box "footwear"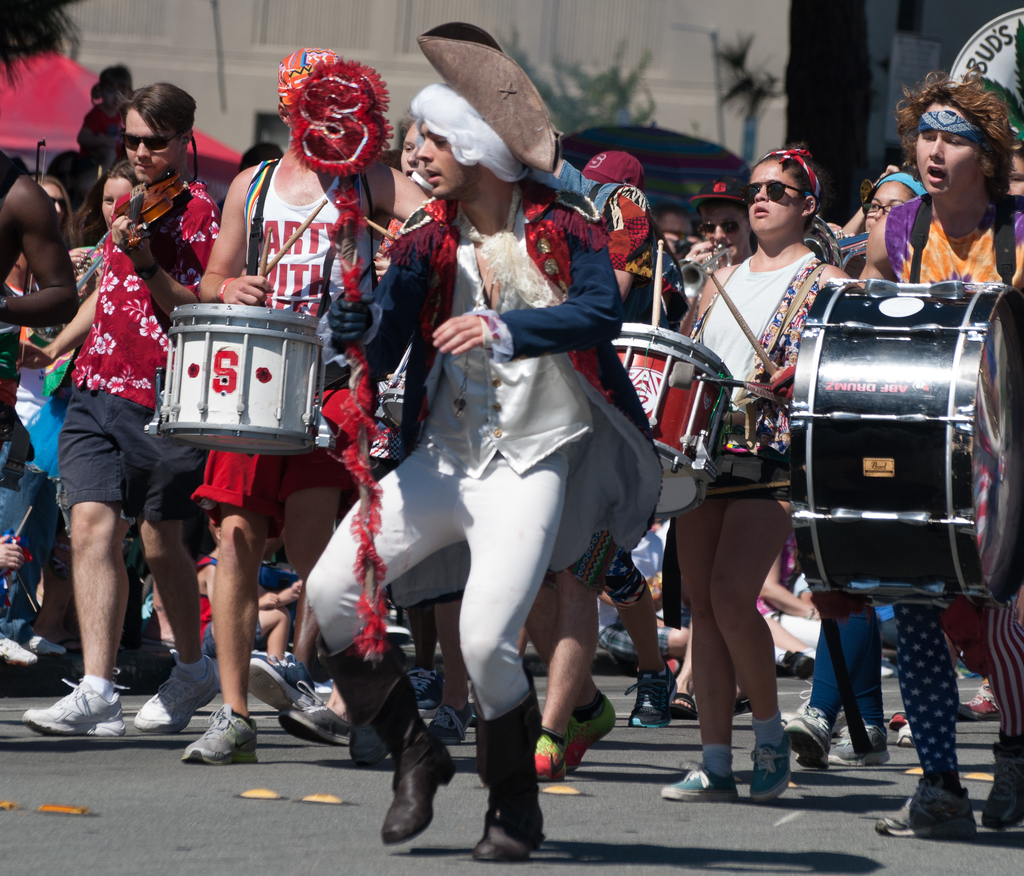
bbox=[831, 720, 892, 763]
